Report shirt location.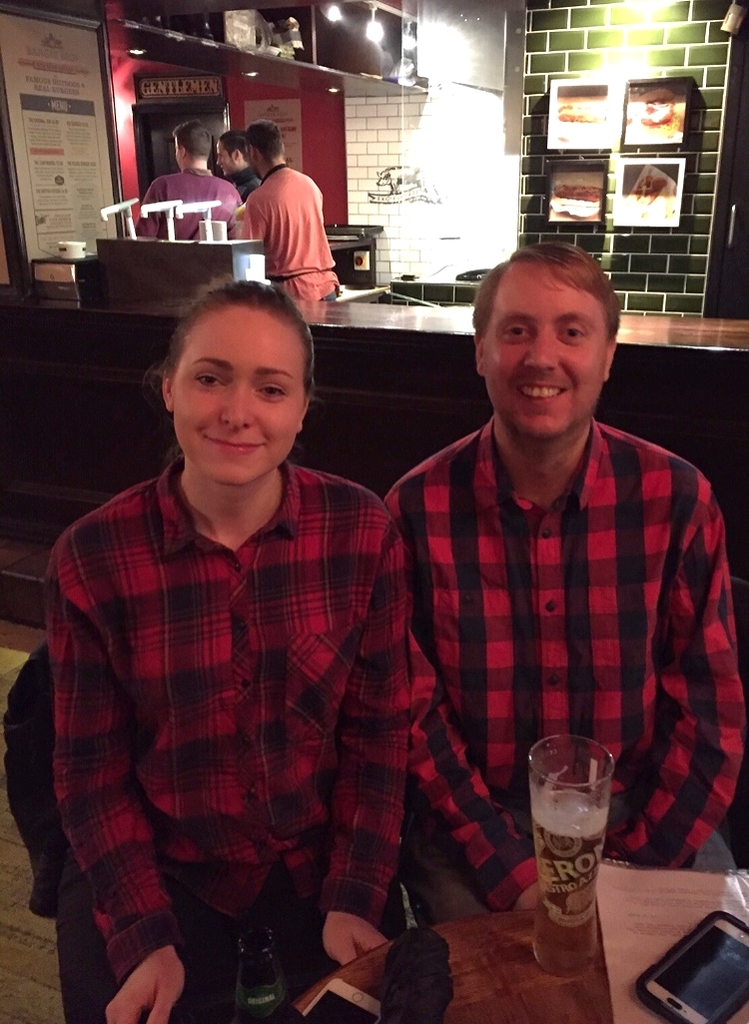
Report: pyautogui.locateOnScreen(40, 454, 411, 981).
